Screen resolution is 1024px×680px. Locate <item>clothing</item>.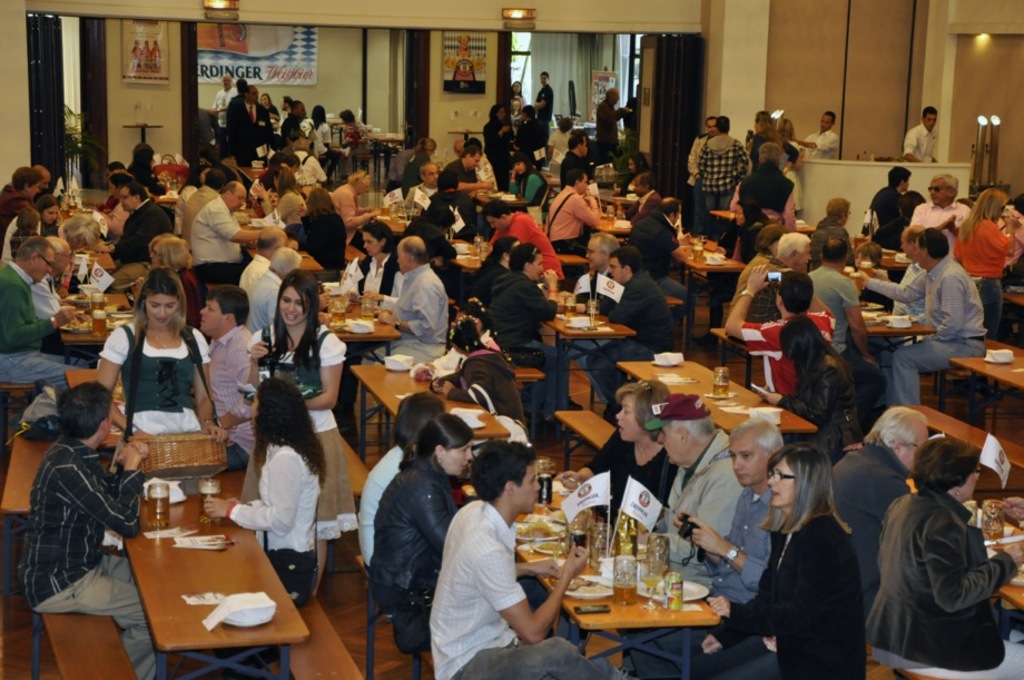
locate(548, 184, 601, 257).
